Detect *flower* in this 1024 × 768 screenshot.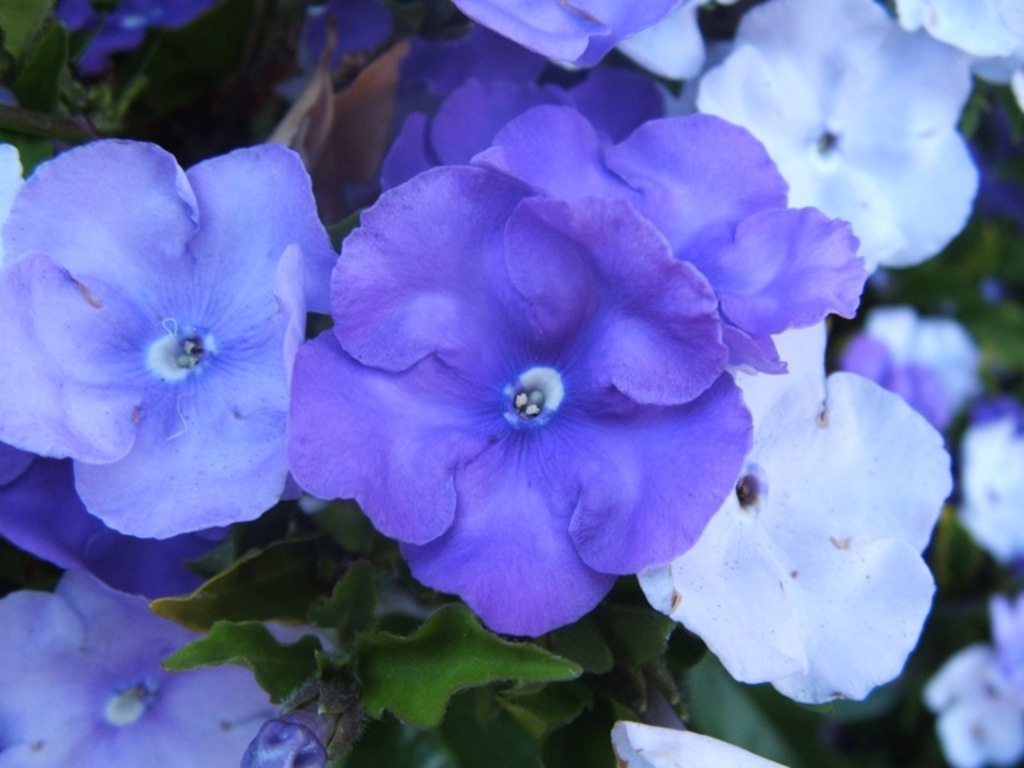
Detection: left=452, top=0, right=721, bottom=68.
